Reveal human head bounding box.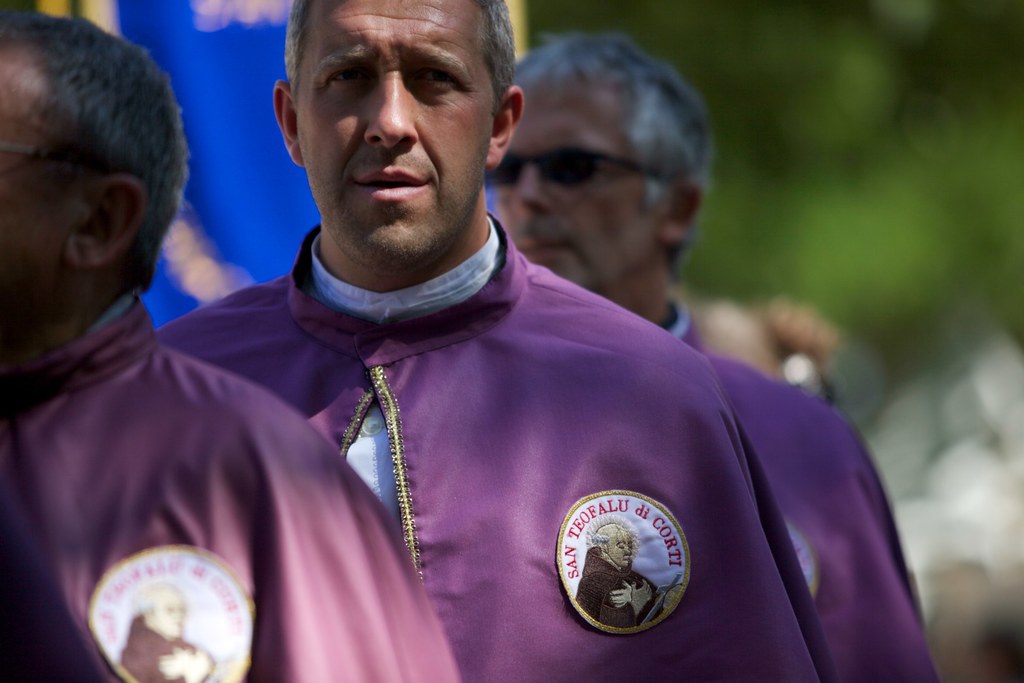
Revealed: [x1=484, y1=31, x2=716, y2=296].
